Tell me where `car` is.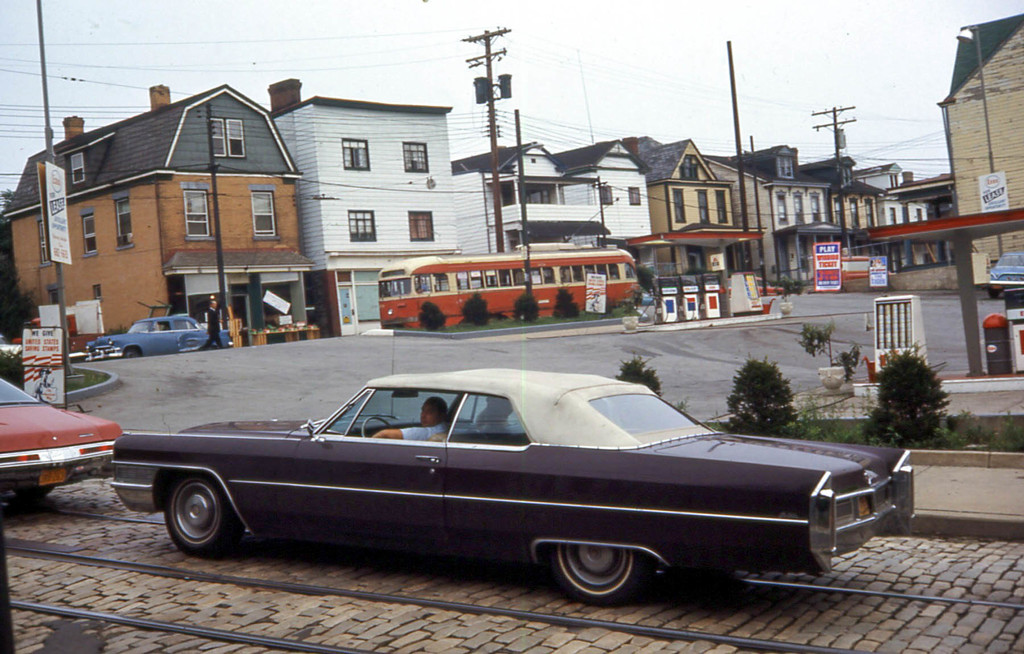
`car` is at 90/306/232/358.
